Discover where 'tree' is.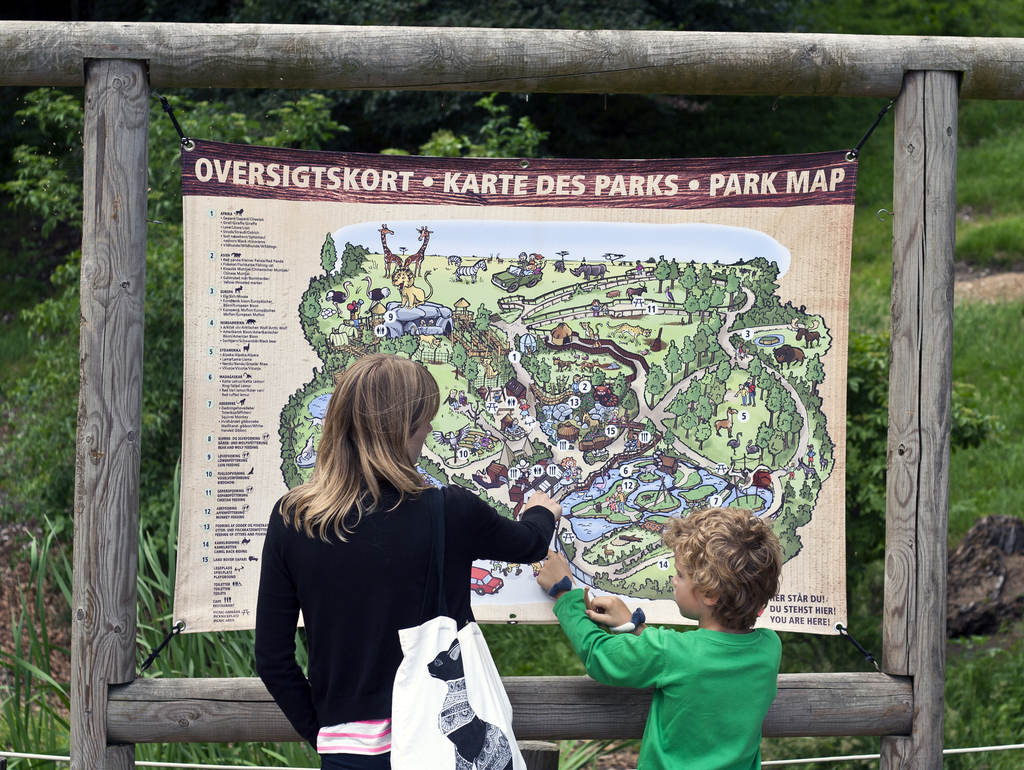
Discovered at [403, 337, 424, 361].
